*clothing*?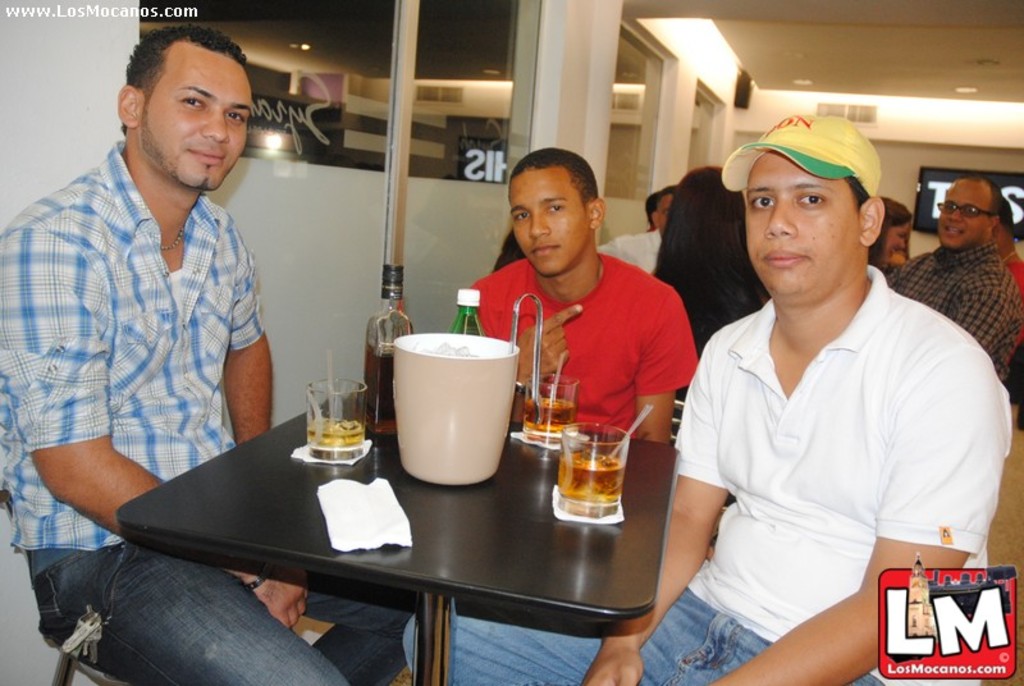
(1005,243,1023,276)
